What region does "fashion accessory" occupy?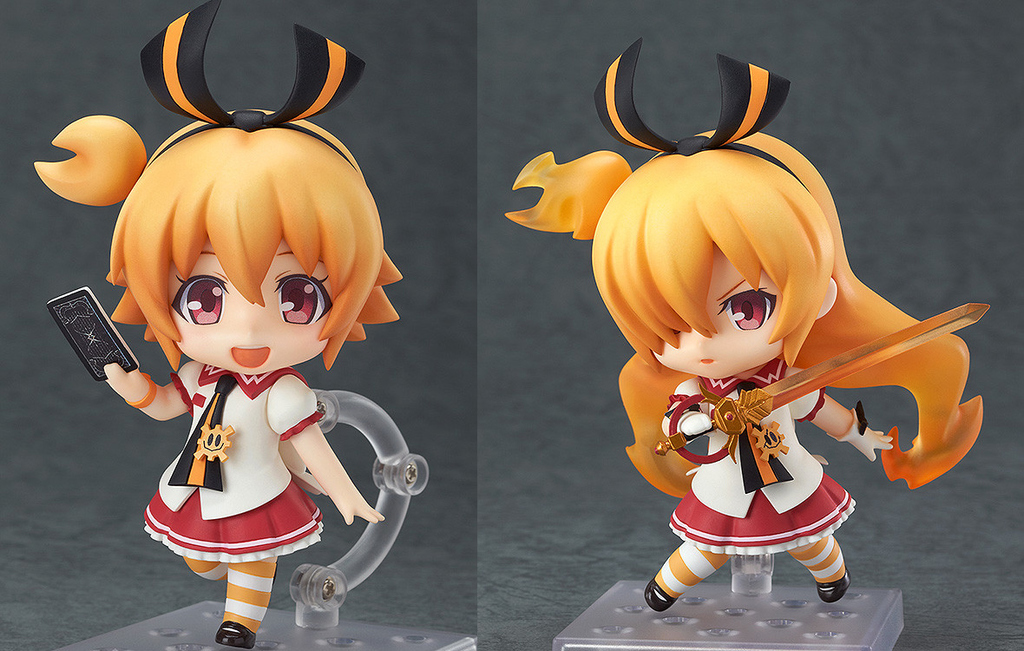
[x1=211, y1=617, x2=254, y2=650].
